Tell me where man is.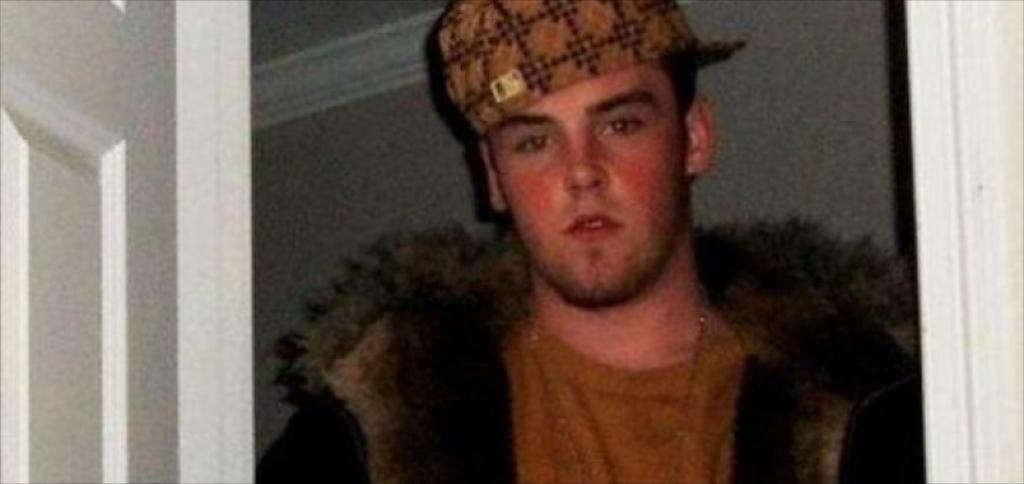
man is at <region>252, 0, 883, 473</region>.
